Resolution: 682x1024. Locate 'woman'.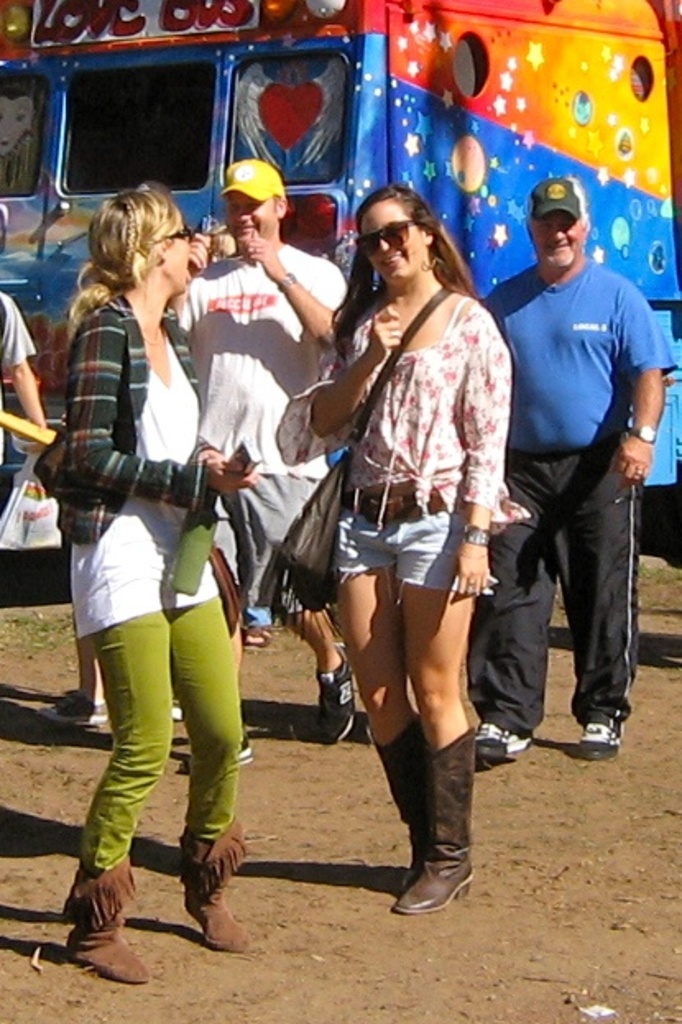
[x1=276, y1=155, x2=516, y2=911].
